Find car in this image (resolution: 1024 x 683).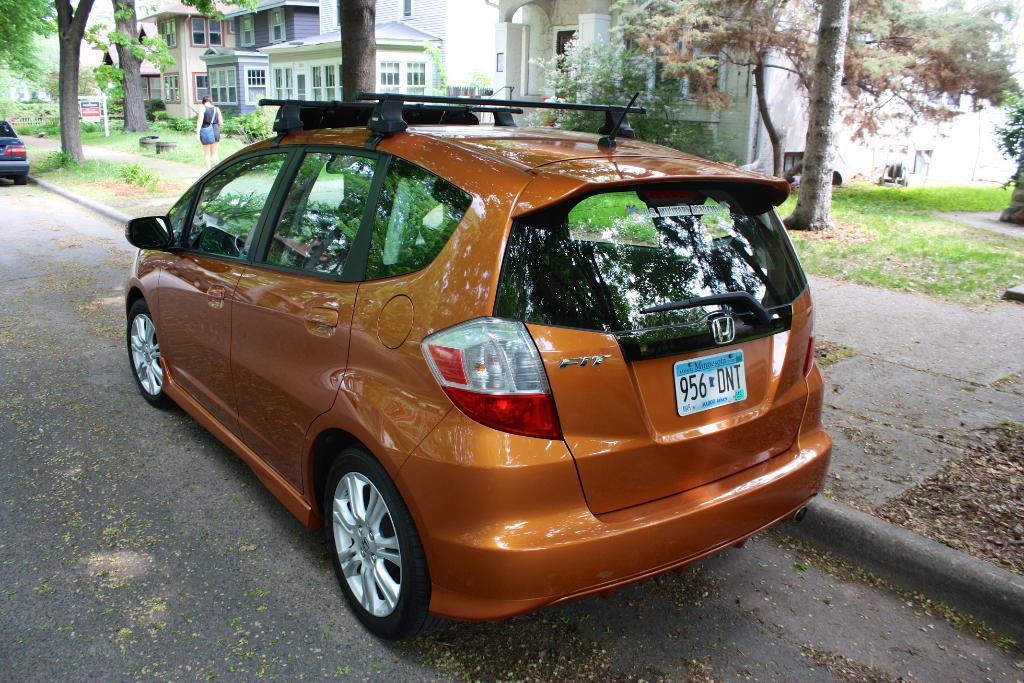
<bbox>0, 120, 28, 186</bbox>.
